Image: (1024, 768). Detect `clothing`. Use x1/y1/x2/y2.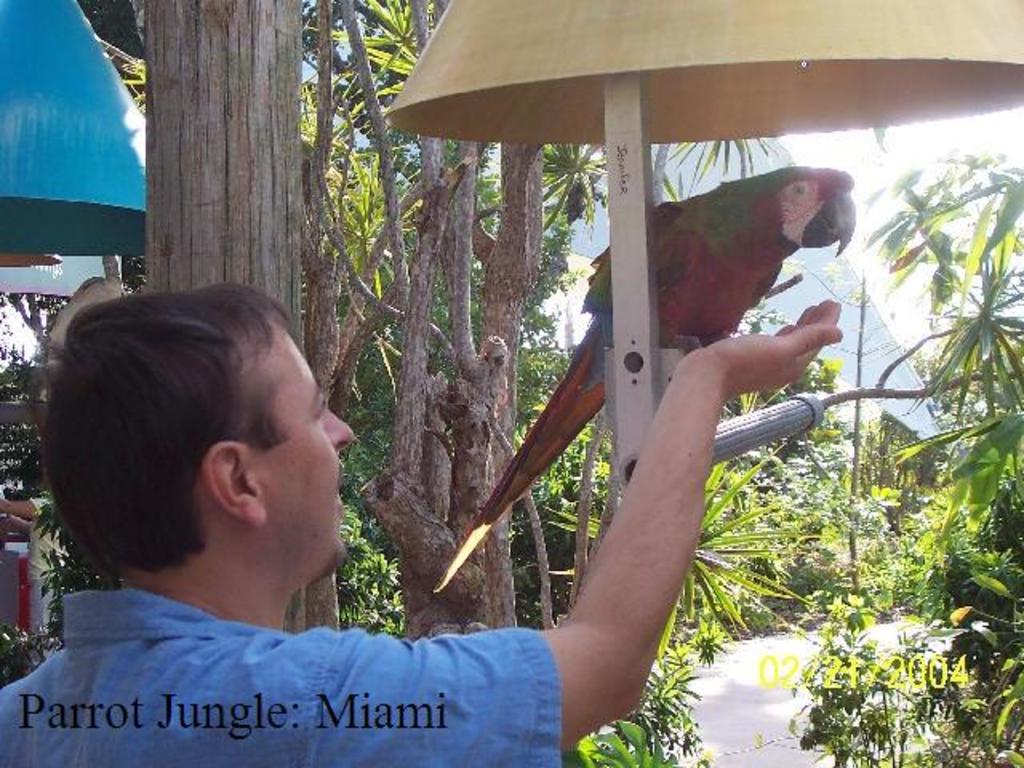
0/581/570/766.
